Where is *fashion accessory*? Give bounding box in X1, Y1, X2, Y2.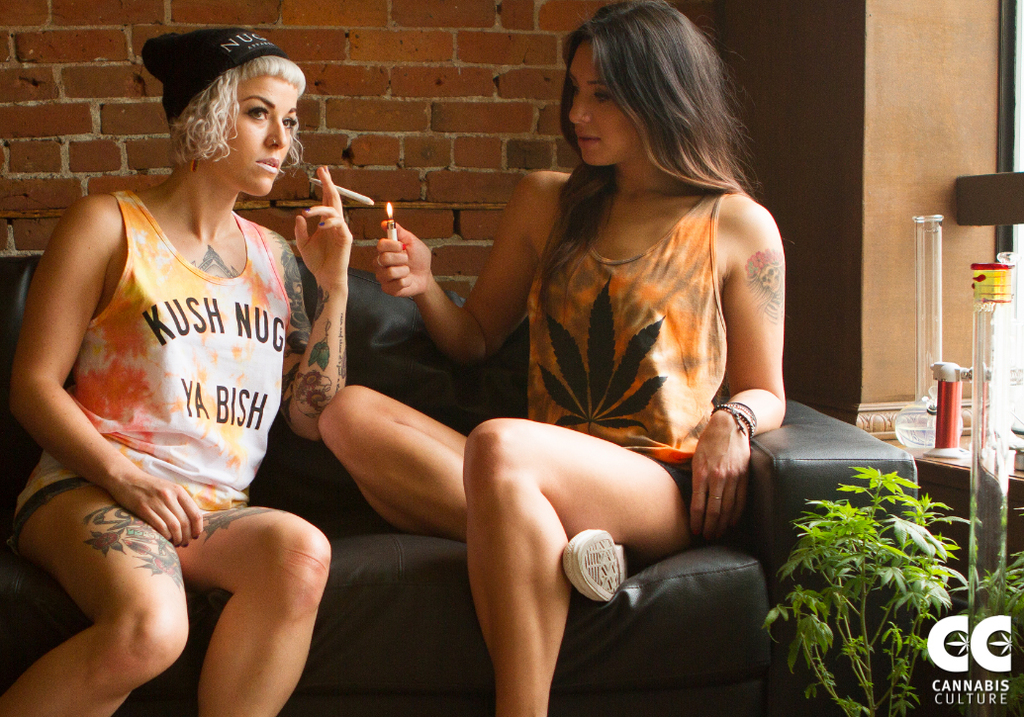
133, 27, 289, 125.
